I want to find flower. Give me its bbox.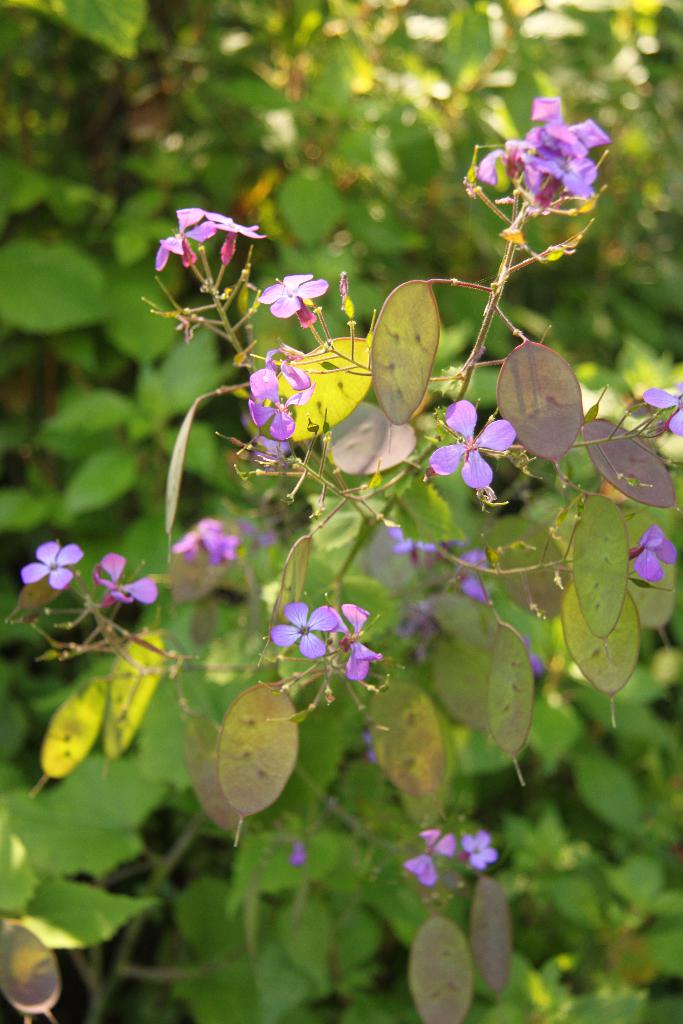
[19, 540, 82, 590].
